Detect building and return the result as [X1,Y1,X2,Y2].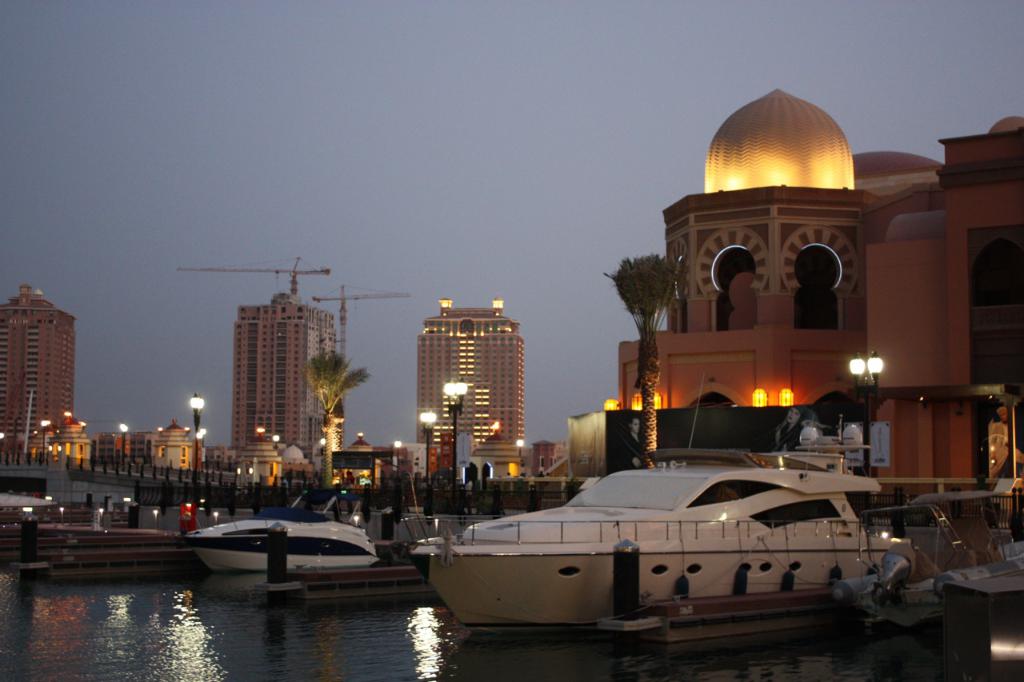
[230,289,341,468].
